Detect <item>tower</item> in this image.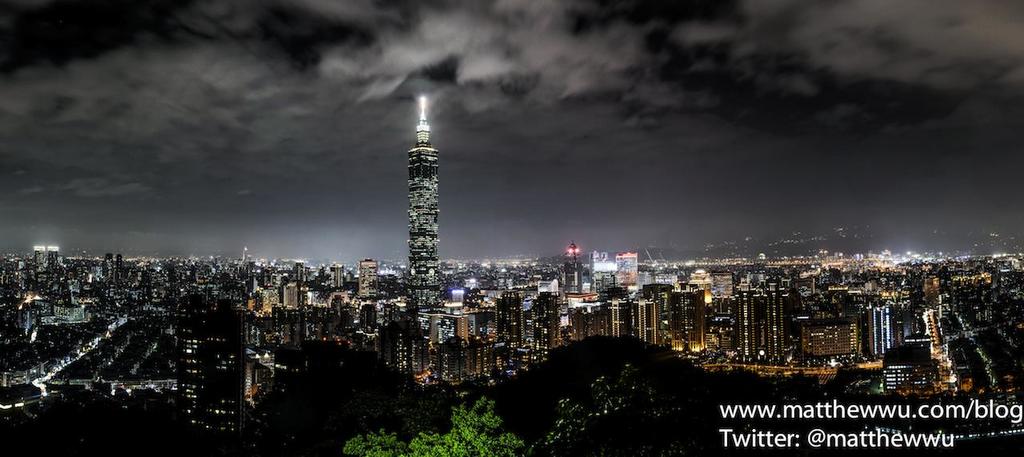
Detection: rect(607, 293, 628, 334).
